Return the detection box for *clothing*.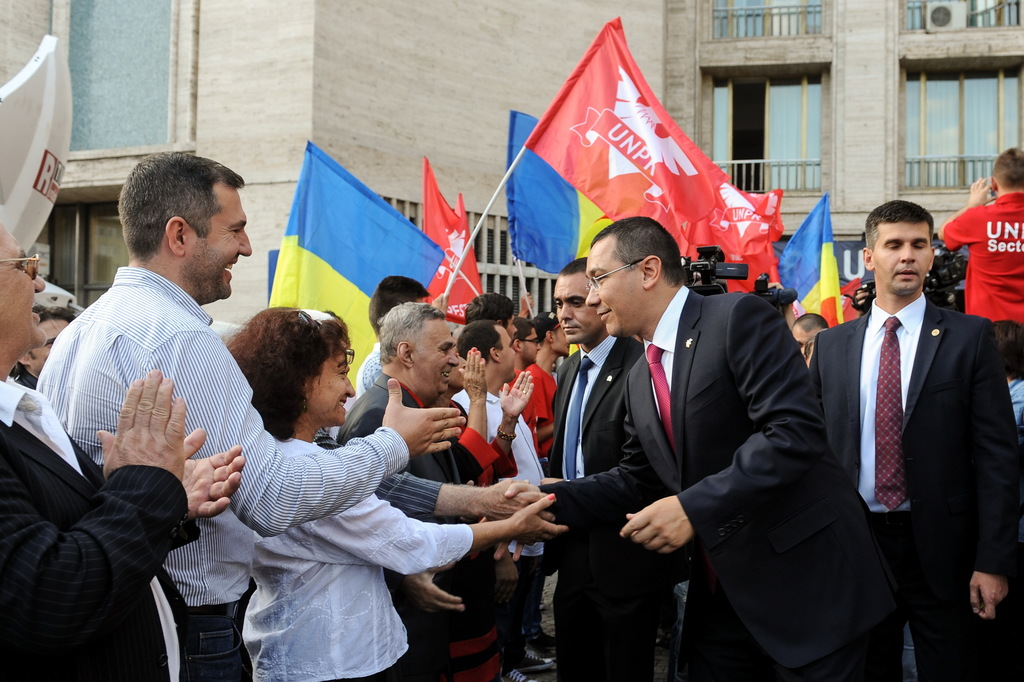
l=35, t=263, r=410, b=681.
